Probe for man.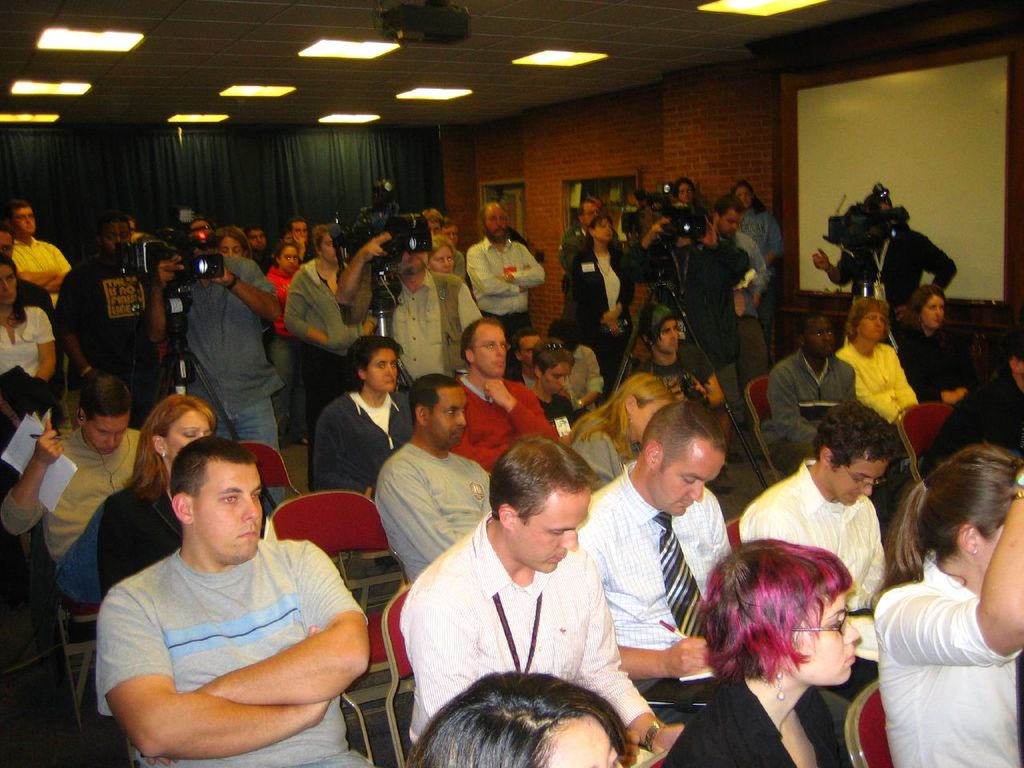
Probe result: 464:198:544:375.
